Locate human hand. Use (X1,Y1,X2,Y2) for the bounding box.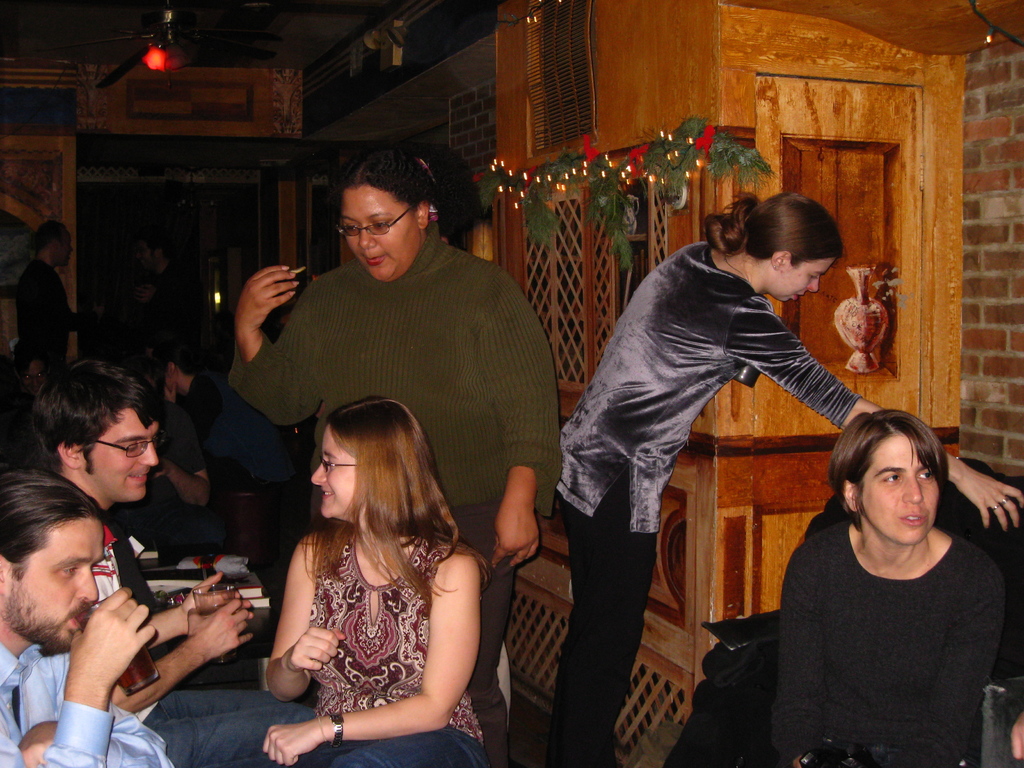
(15,719,55,767).
